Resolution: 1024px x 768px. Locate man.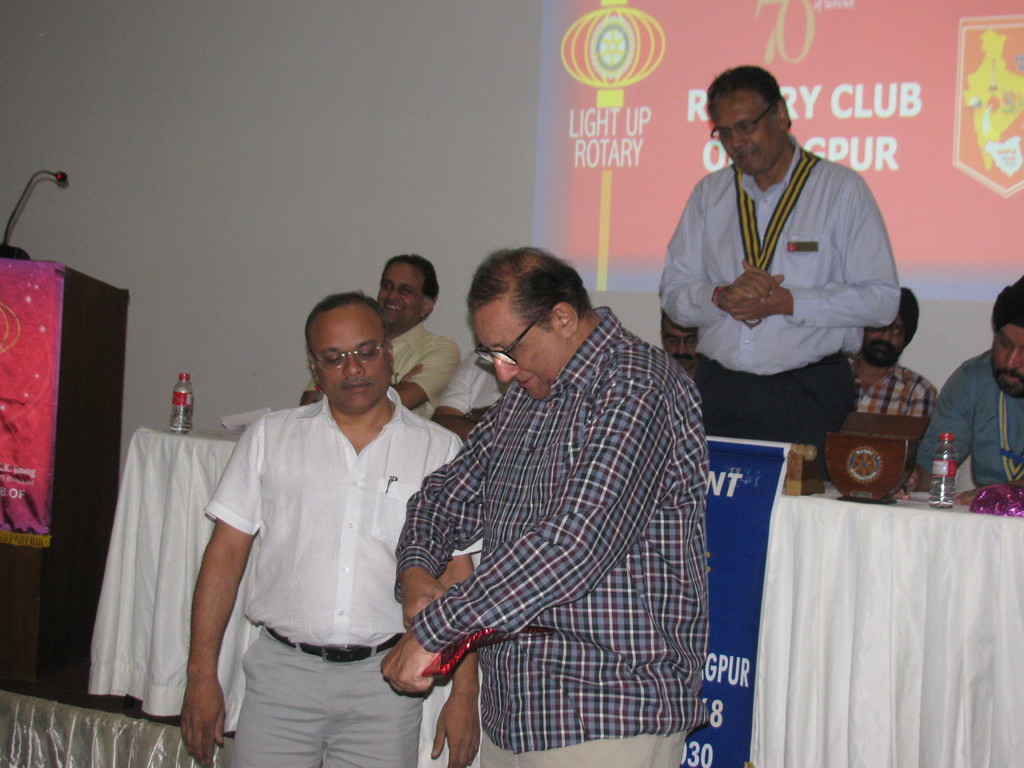
rect(180, 294, 486, 767).
